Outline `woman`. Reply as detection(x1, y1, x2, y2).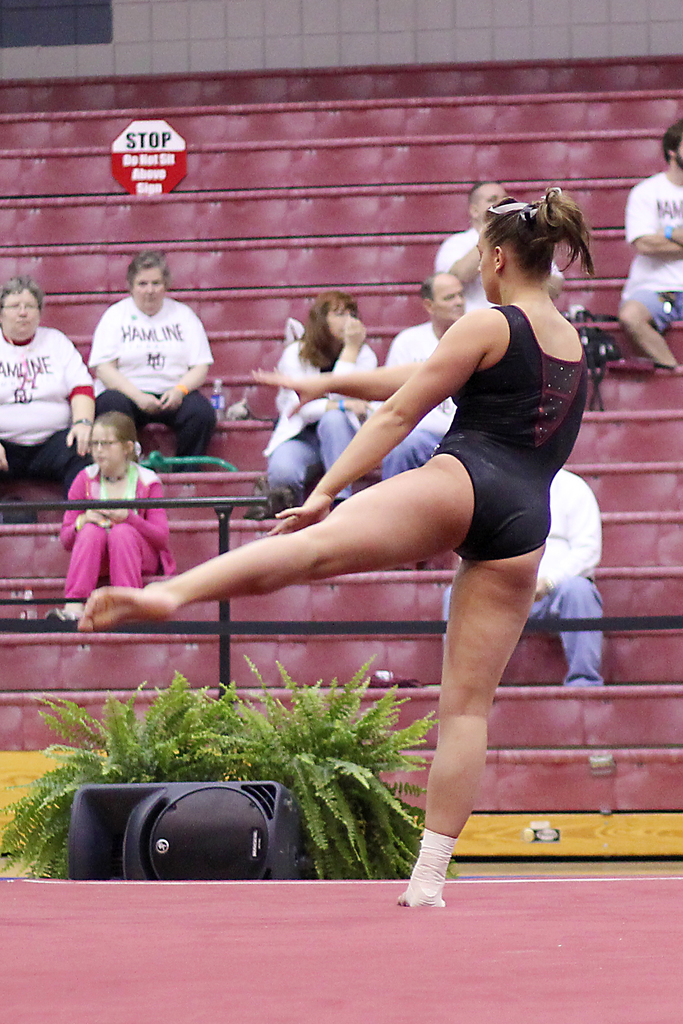
detection(258, 289, 381, 518).
